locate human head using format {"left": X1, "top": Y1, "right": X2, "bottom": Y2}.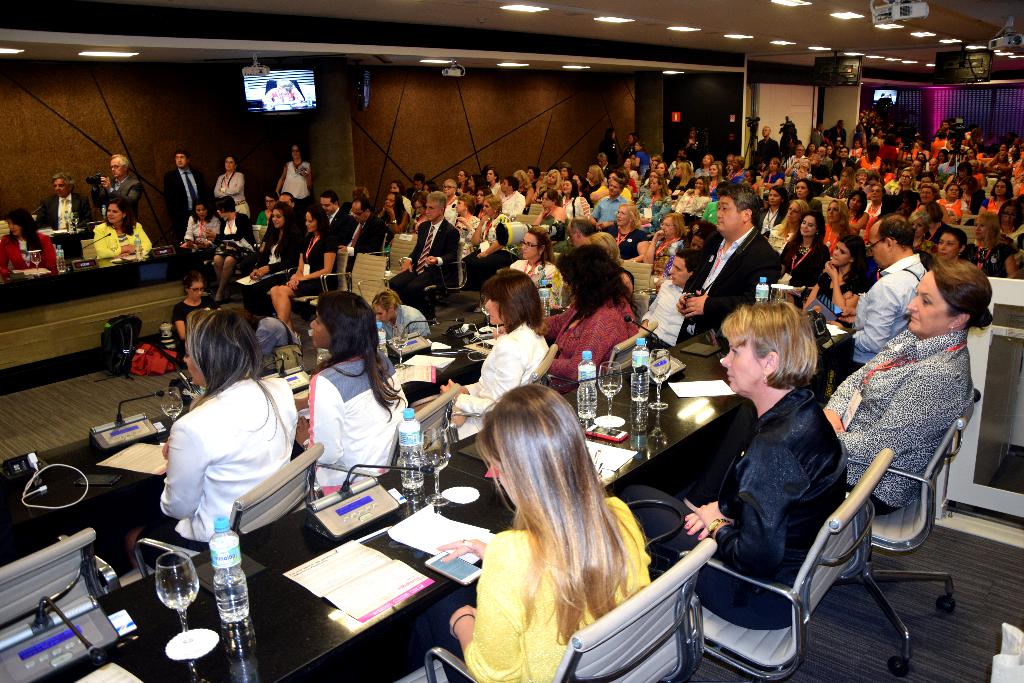
{"left": 477, "top": 384, "right": 590, "bottom": 516}.
